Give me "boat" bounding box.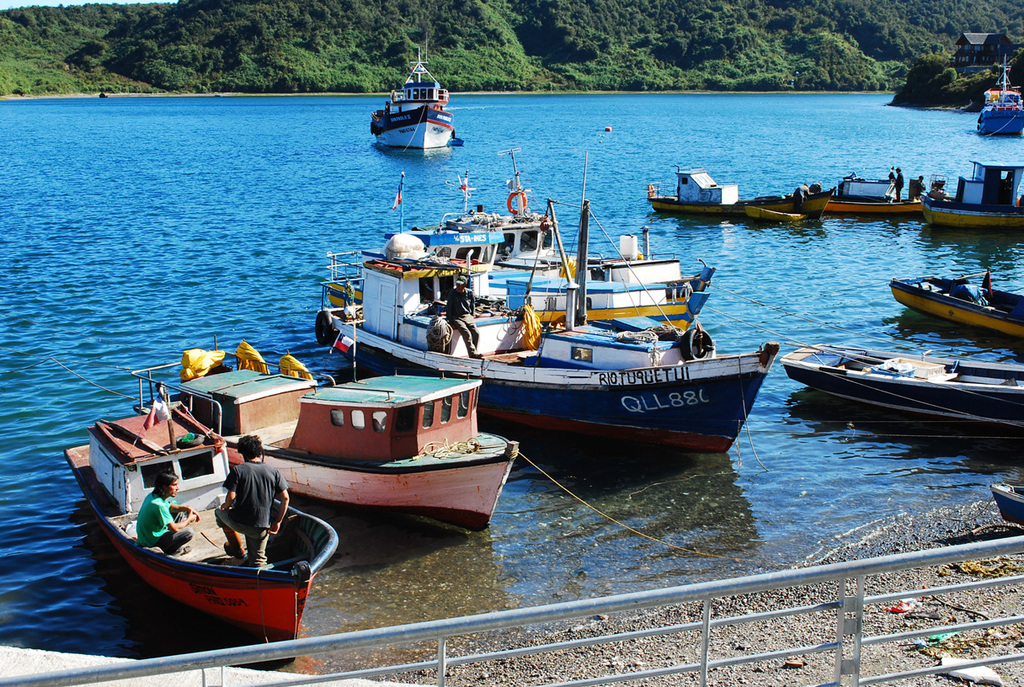
{"x1": 807, "y1": 167, "x2": 931, "y2": 221}.
